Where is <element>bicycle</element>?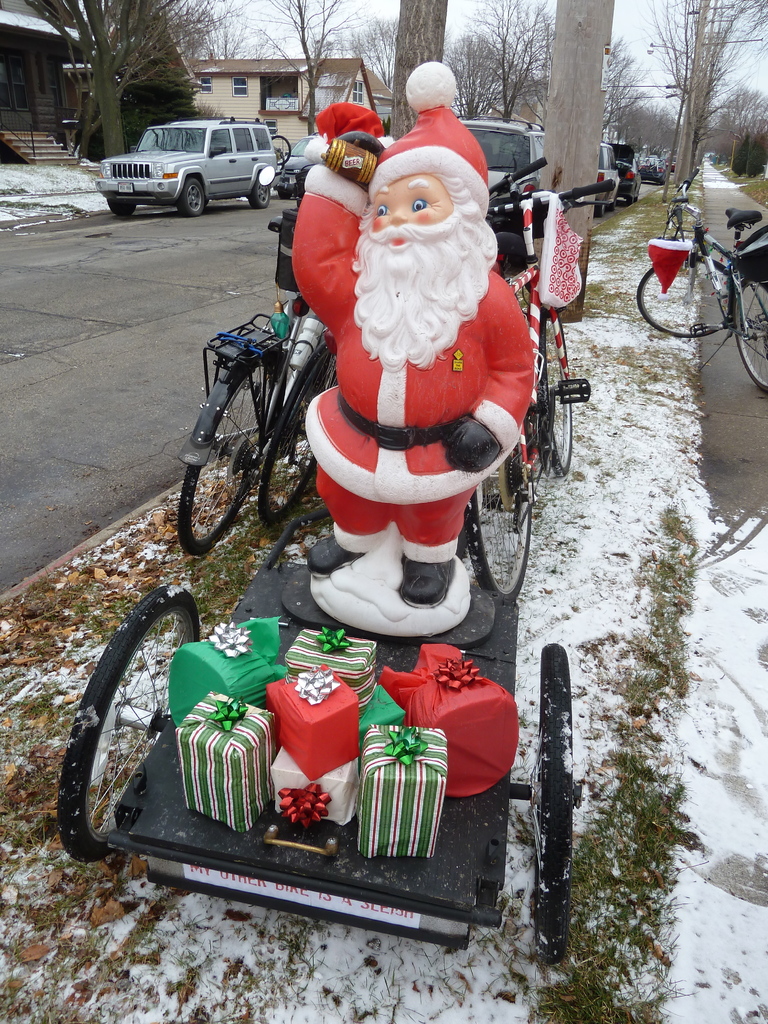
[278,310,317,527].
